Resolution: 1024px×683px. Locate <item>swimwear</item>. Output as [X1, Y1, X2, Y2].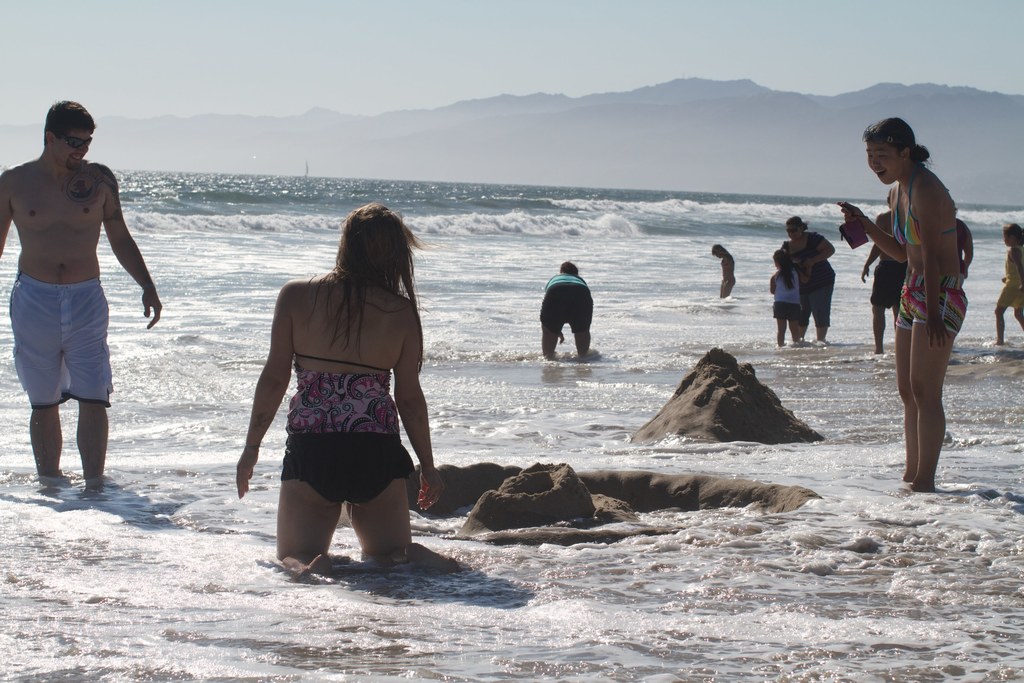
[892, 161, 951, 246].
